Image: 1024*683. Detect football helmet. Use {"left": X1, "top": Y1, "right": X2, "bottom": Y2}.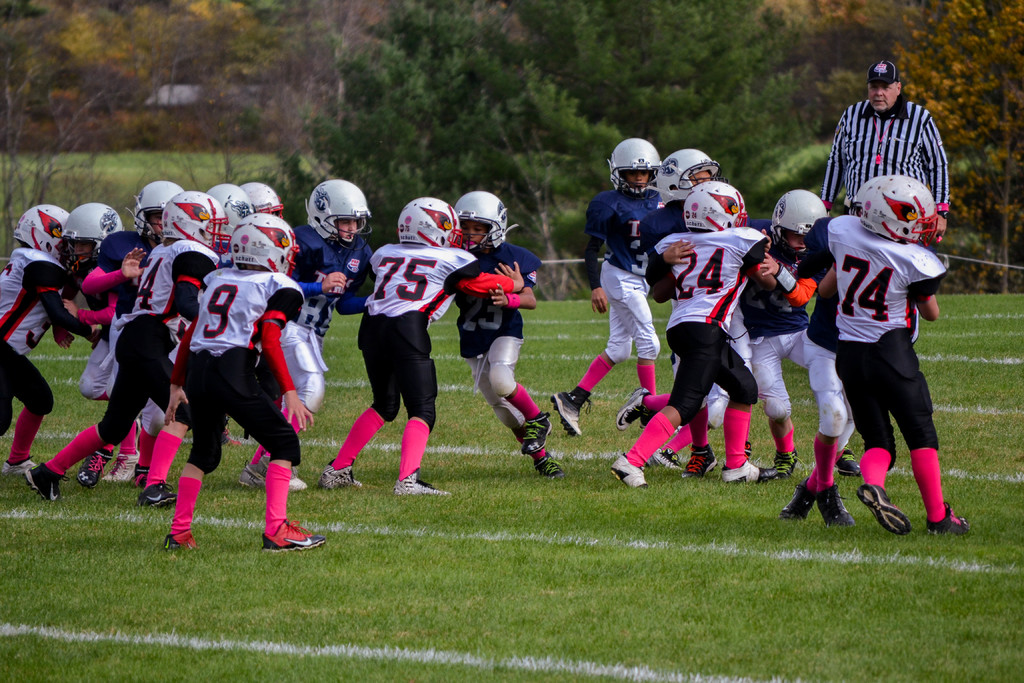
{"left": 685, "top": 178, "right": 748, "bottom": 233}.
